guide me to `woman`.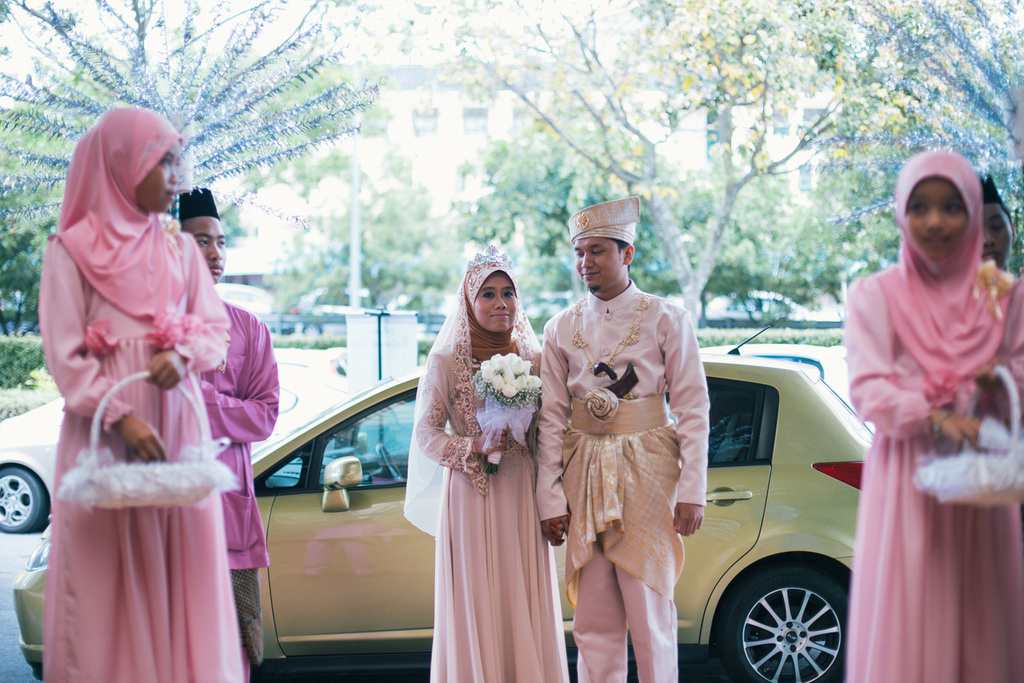
Guidance: [40,102,248,682].
